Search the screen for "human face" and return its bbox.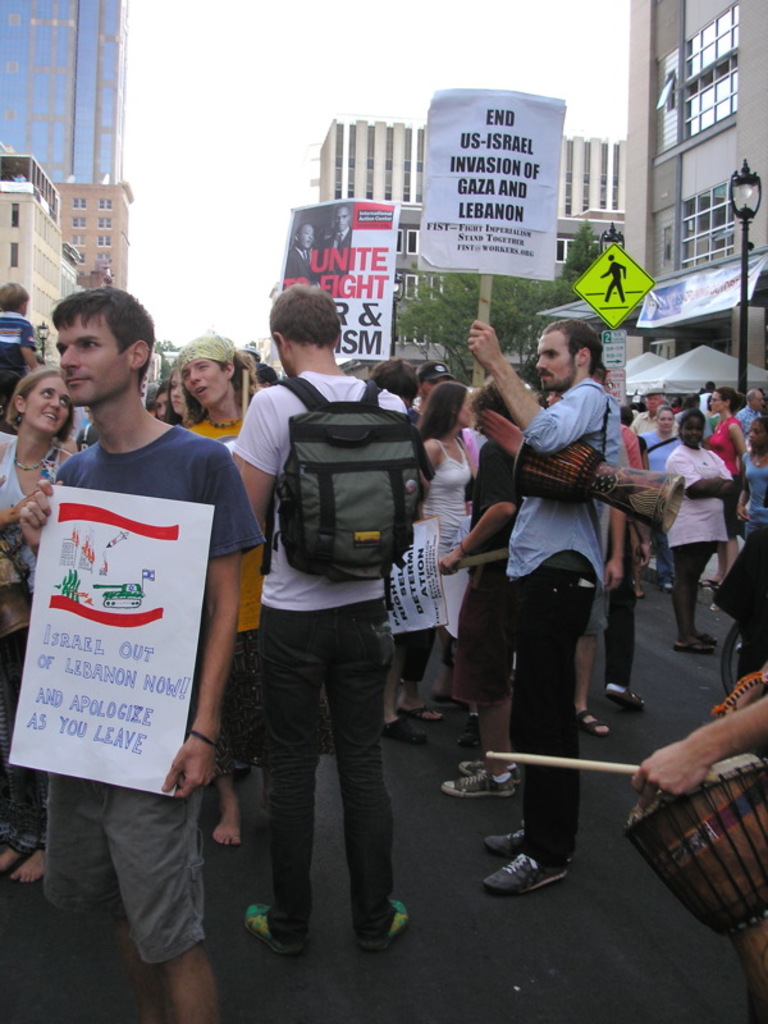
Found: <box>17,375,70,433</box>.
